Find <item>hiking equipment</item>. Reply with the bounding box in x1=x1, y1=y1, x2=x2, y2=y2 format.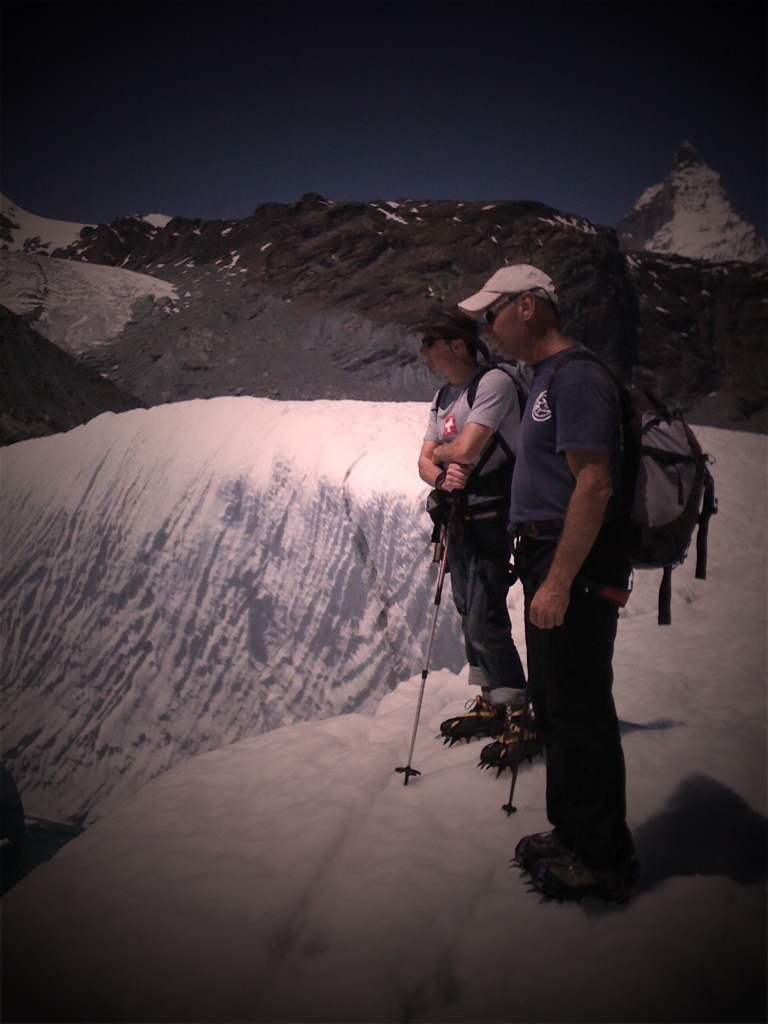
x1=392, y1=492, x2=468, y2=788.
